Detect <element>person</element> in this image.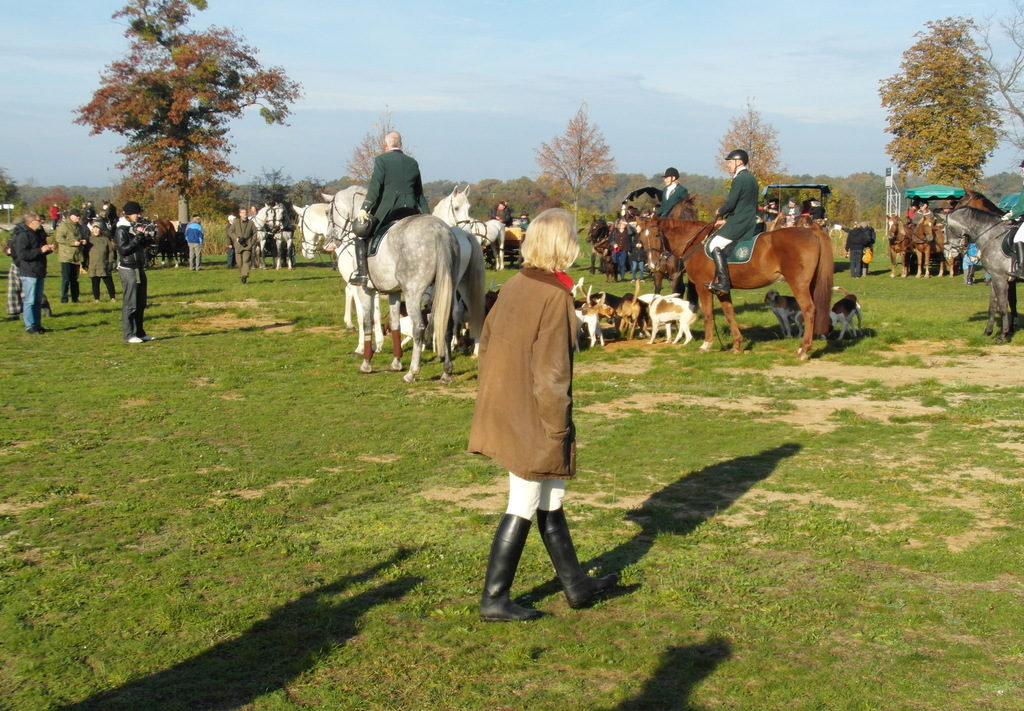
Detection: 906,201,921,218.
